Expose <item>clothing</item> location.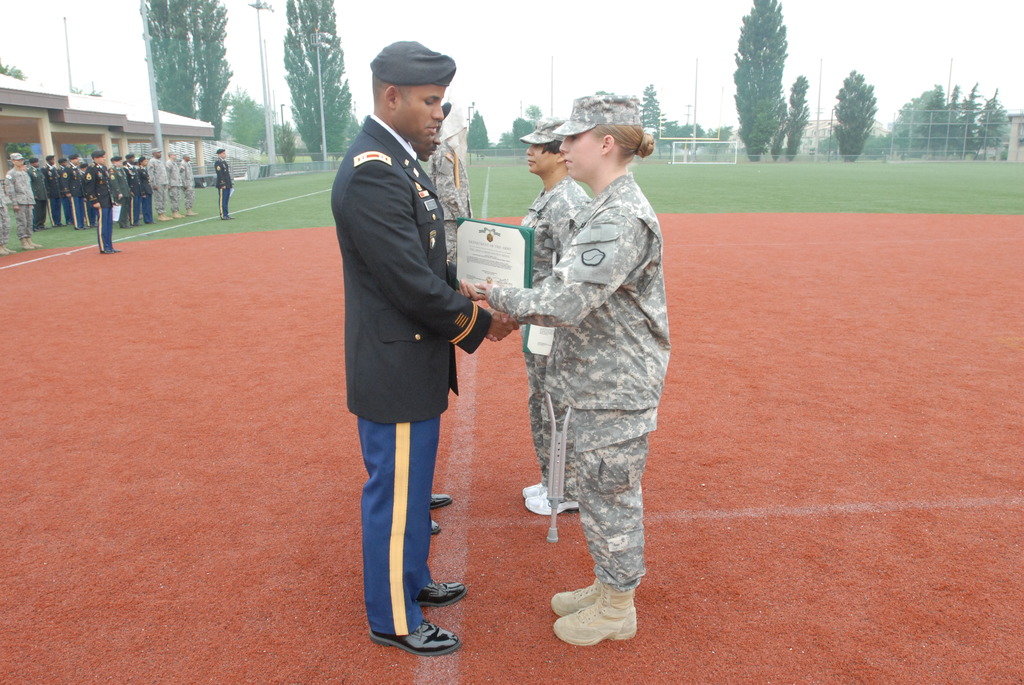
Exposed at 486, 112, 676, 617.
